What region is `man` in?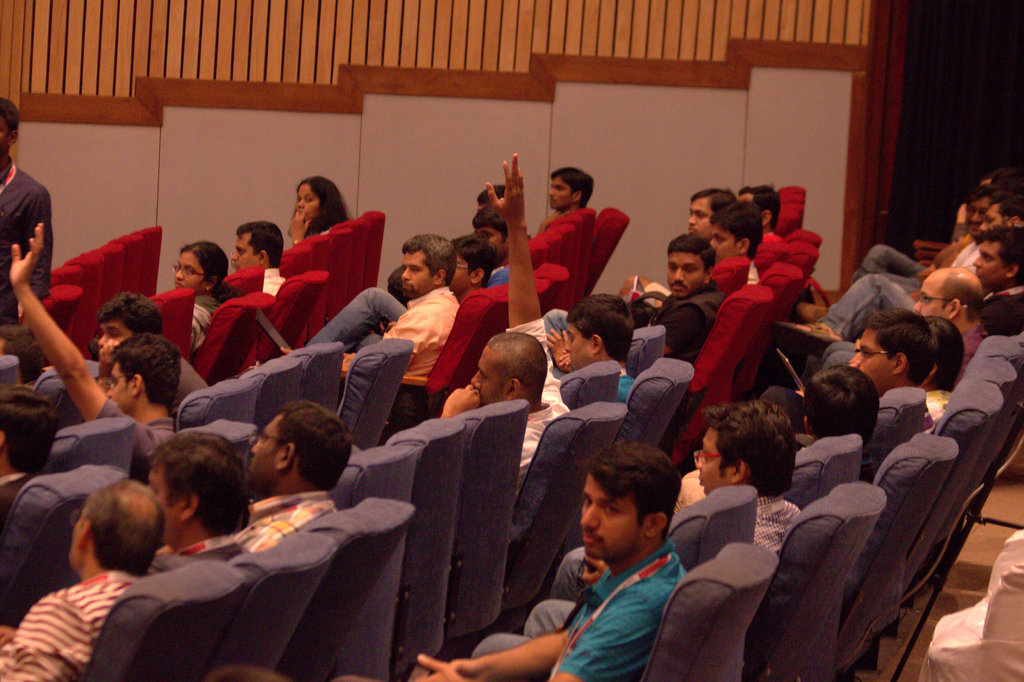
[671, 367, 888, 512].
